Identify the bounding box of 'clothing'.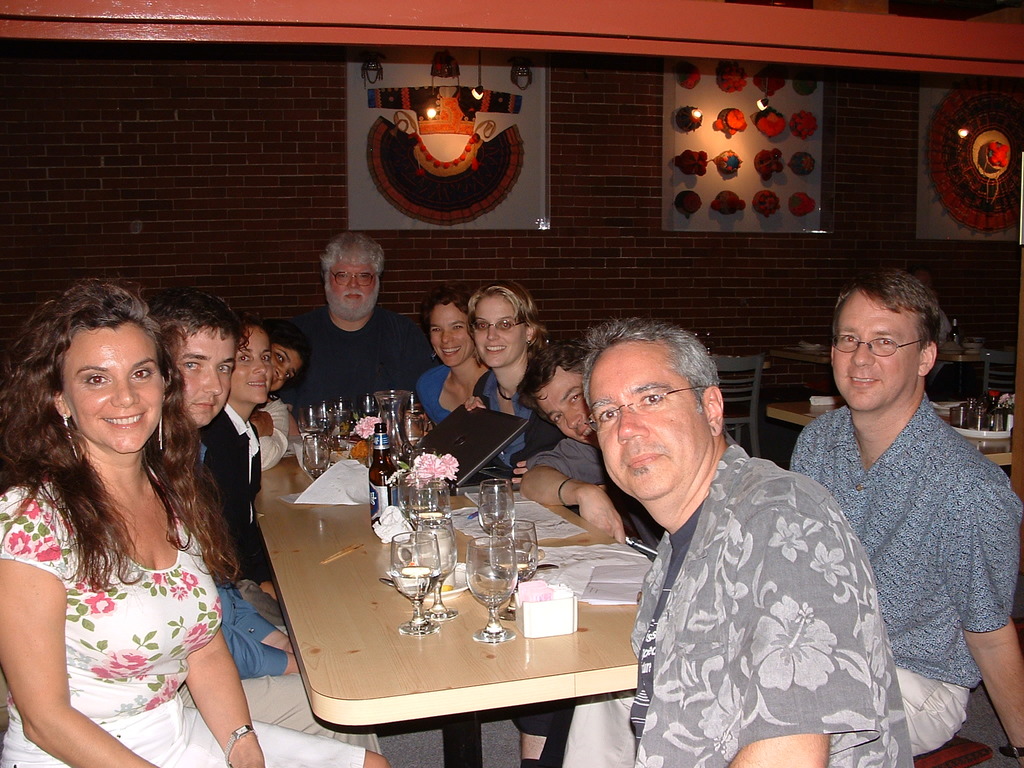
202, 400, 273, 580.
